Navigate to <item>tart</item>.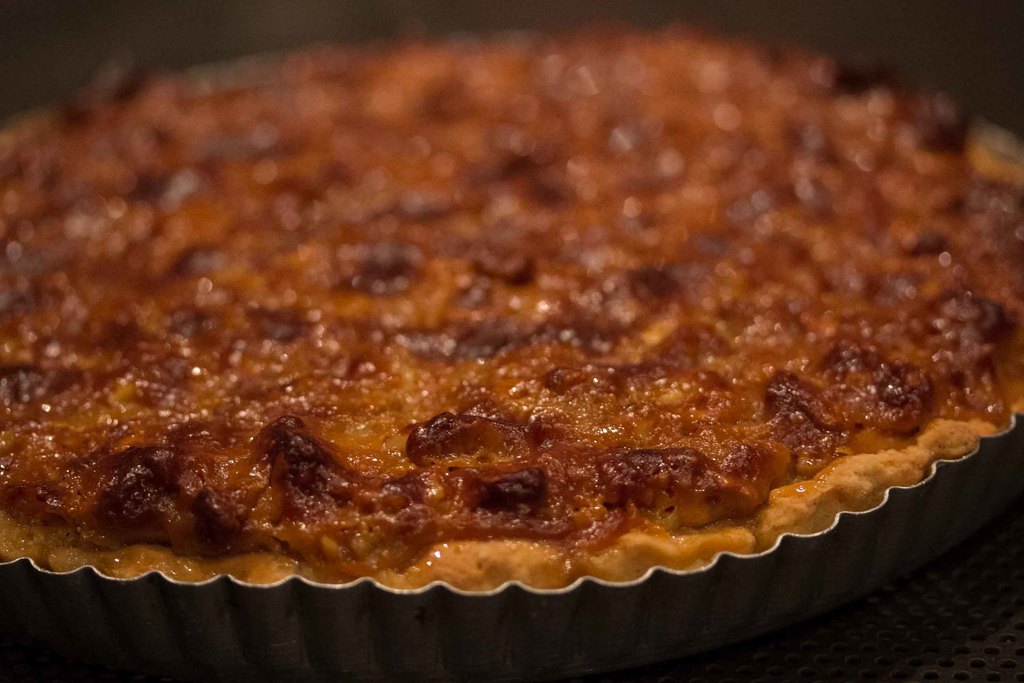
Navigation target: box=[6, 25, 1022, 657].
